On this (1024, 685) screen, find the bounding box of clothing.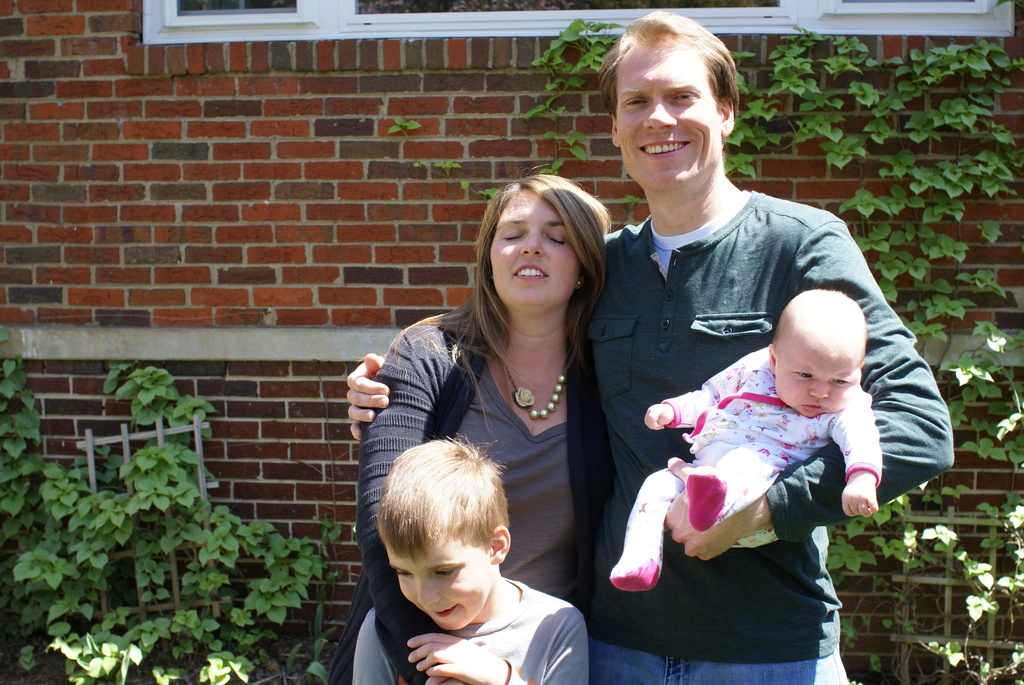
Bounding box: 356, 324, 612, 684.
